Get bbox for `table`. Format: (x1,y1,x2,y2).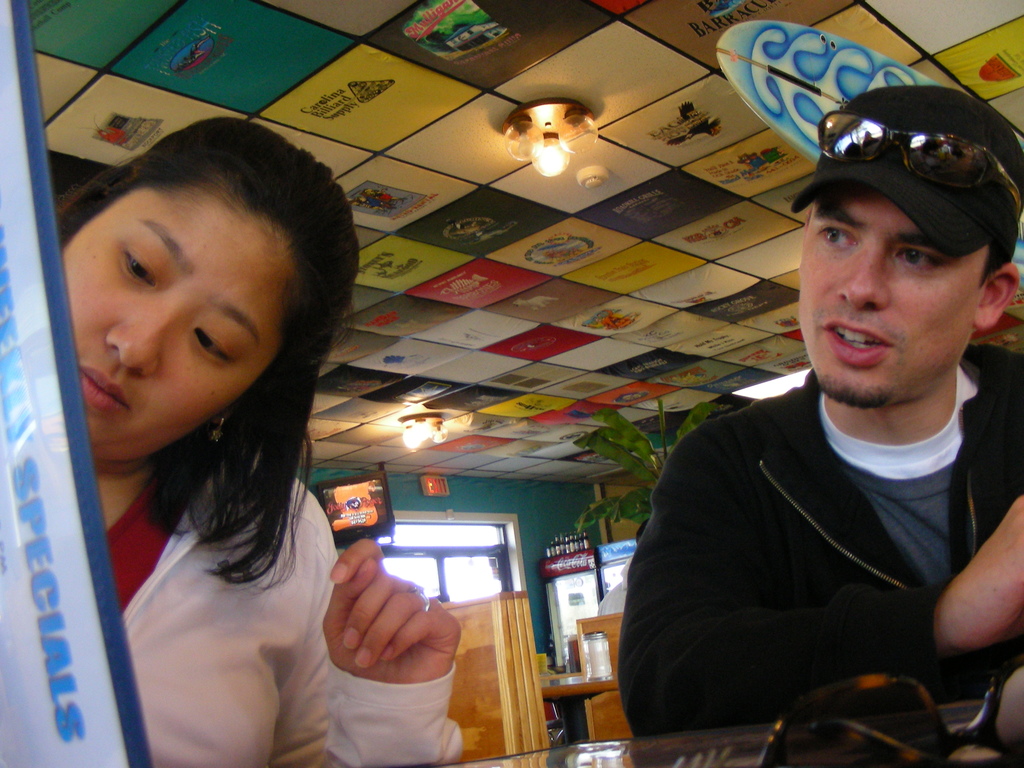
(418,675,1023,765).
